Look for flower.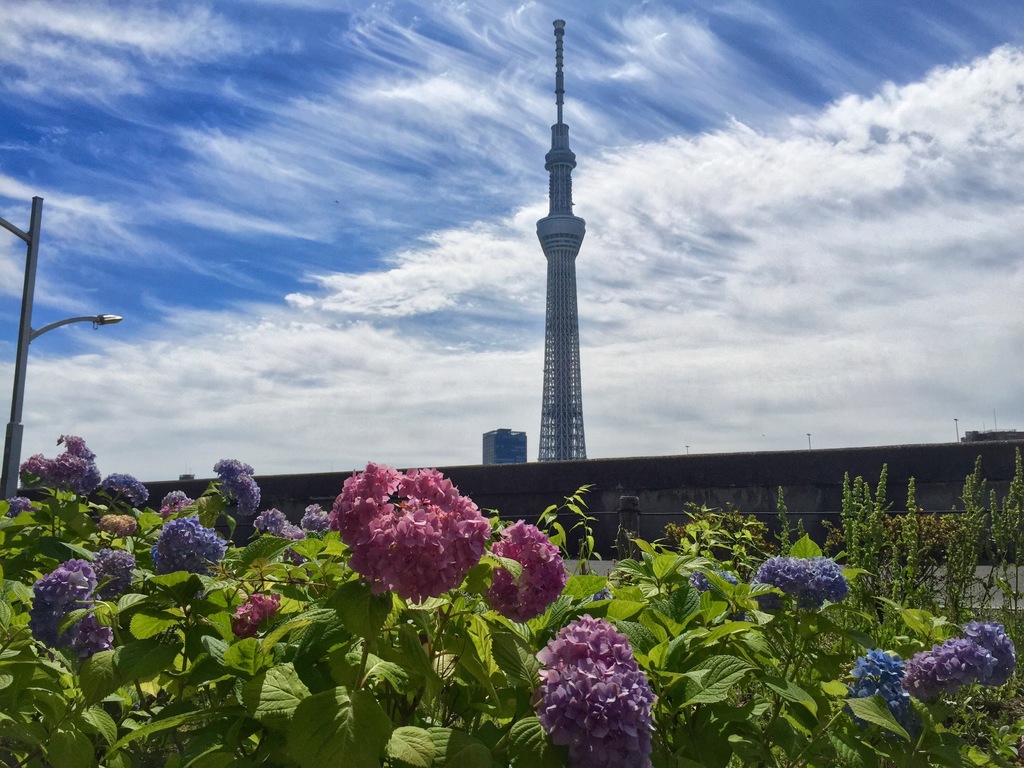
Found: {"left": 154, "top": 517, "right": 228, "bottom": 586}.
